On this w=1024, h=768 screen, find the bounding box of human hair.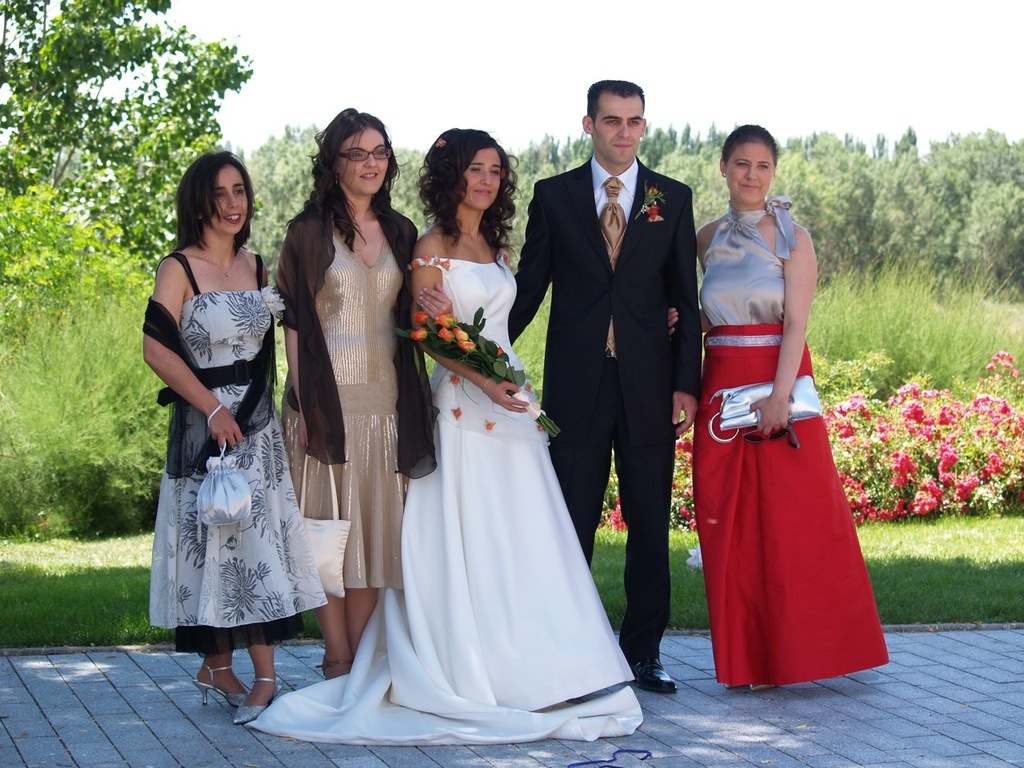
Bounding box: bbox=[718, 122, 777, 165].
